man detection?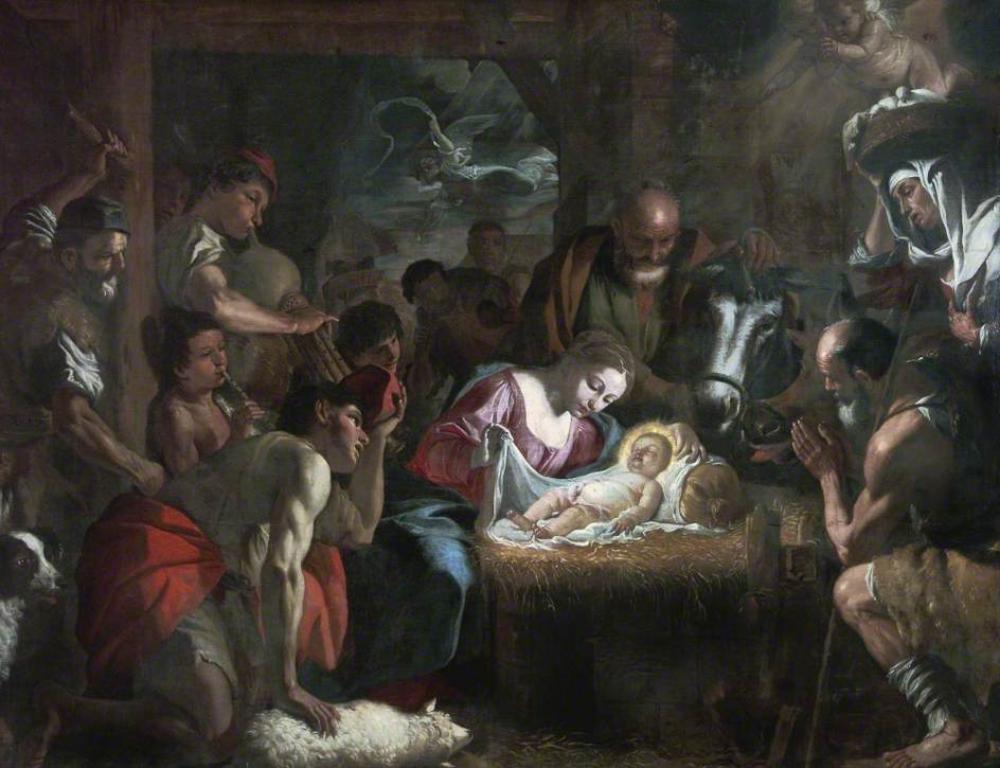
detection(789, 316, 999, 767)
